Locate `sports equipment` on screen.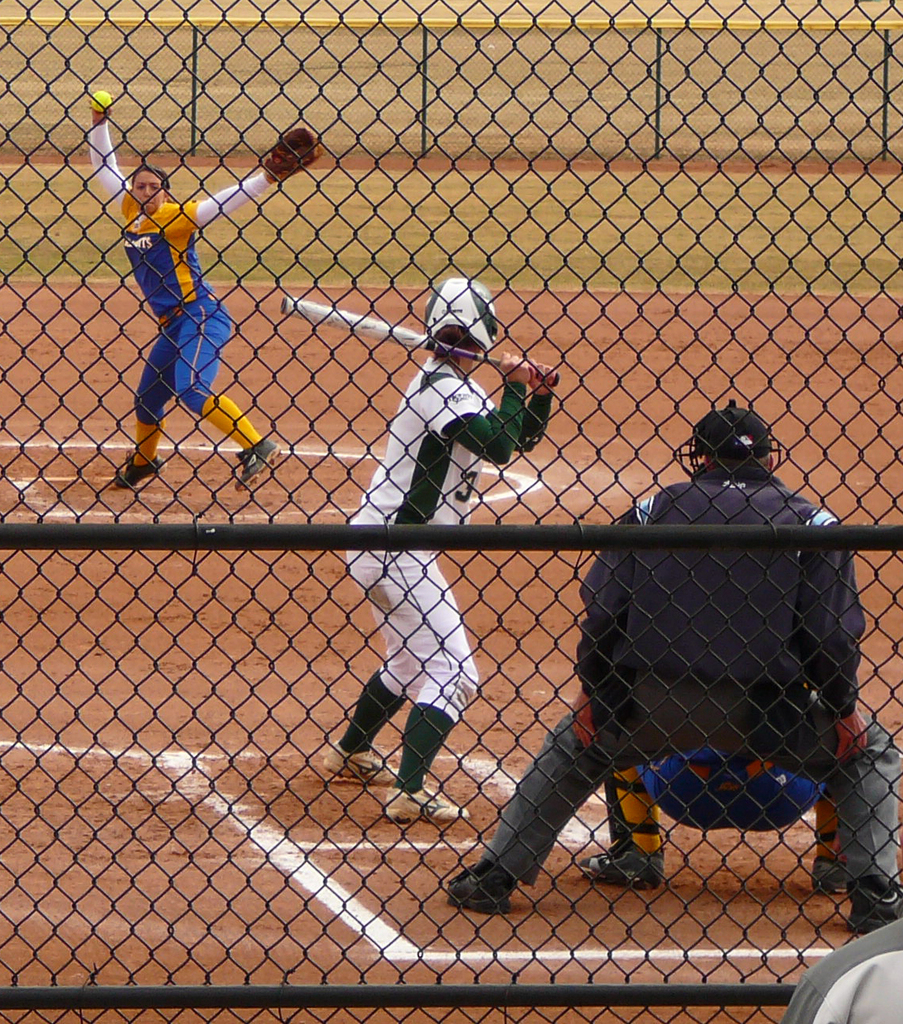
On screen at x1=236, y1=439, x2=282, y2=490.
